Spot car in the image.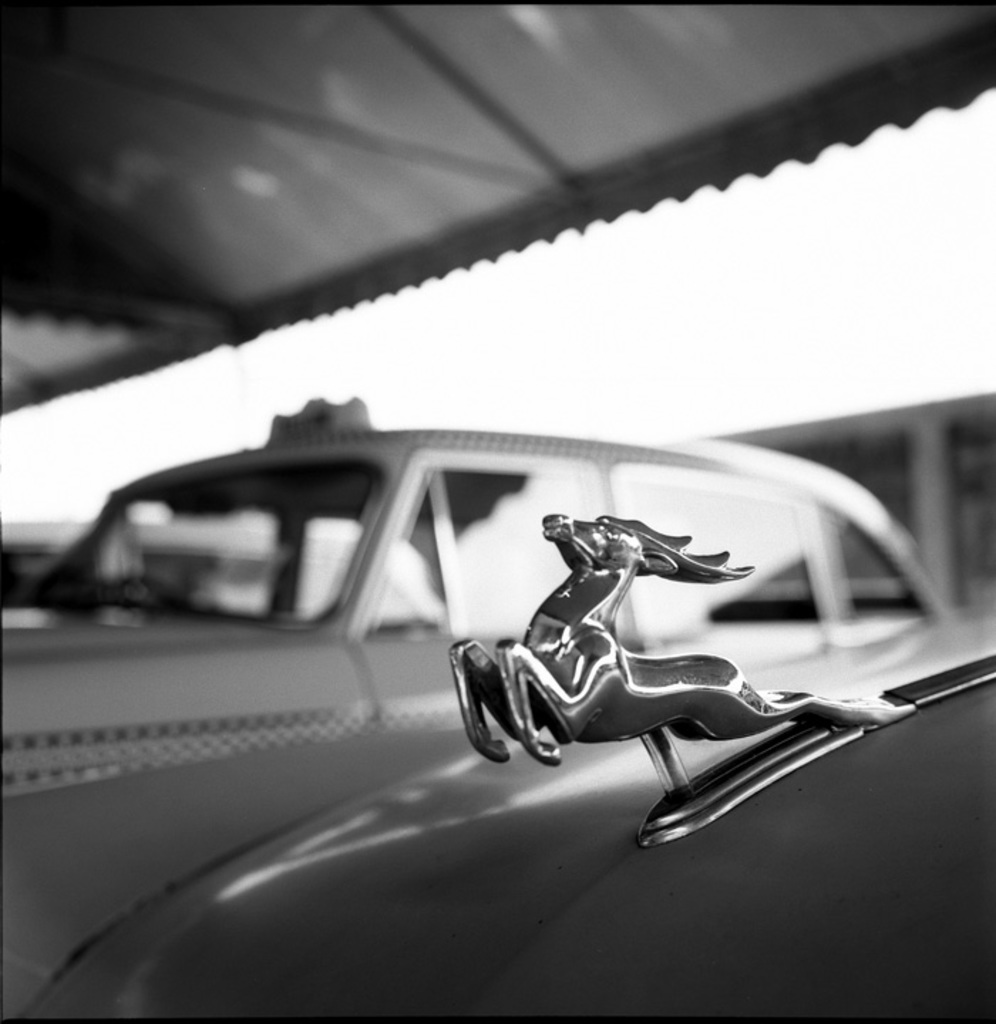
car found at 0,513,415,617.
